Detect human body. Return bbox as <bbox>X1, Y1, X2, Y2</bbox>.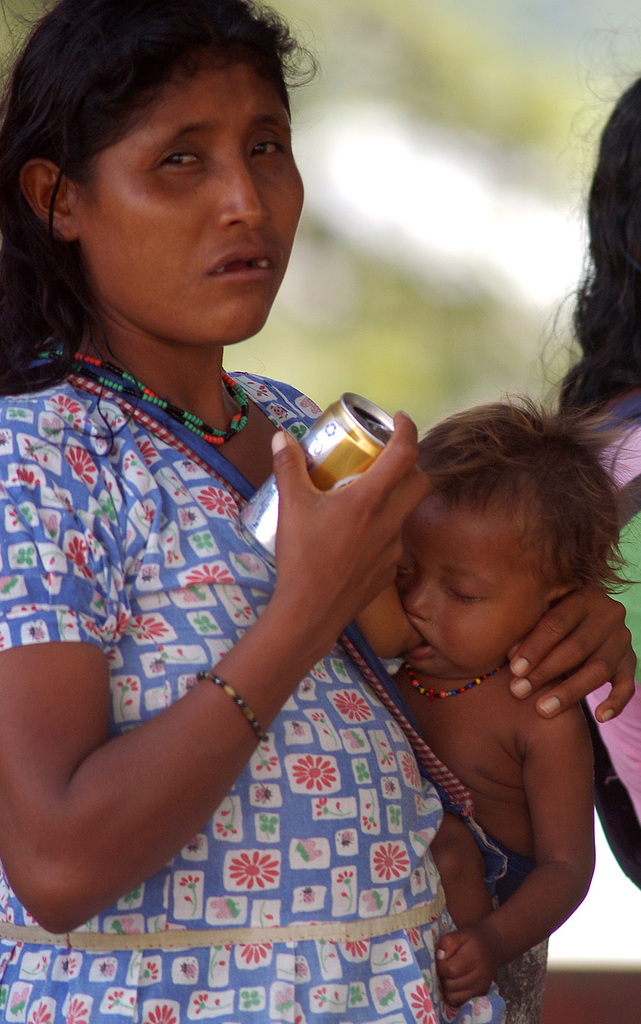
<bbox>384, 648, 636, 1023</bbox>.
